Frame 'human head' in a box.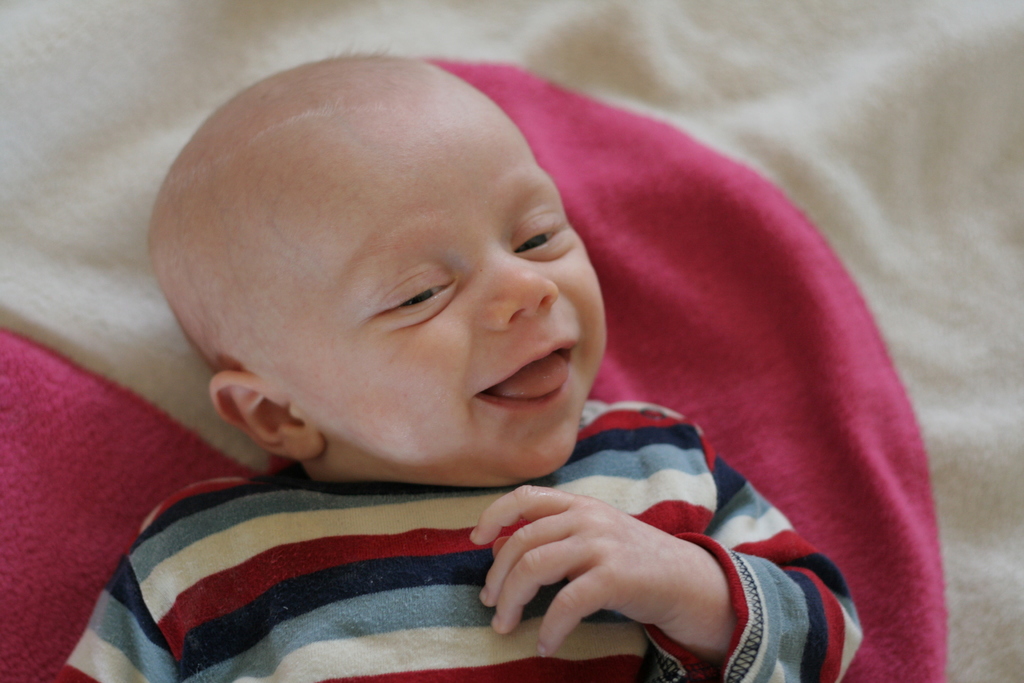
157:60:631:484.
